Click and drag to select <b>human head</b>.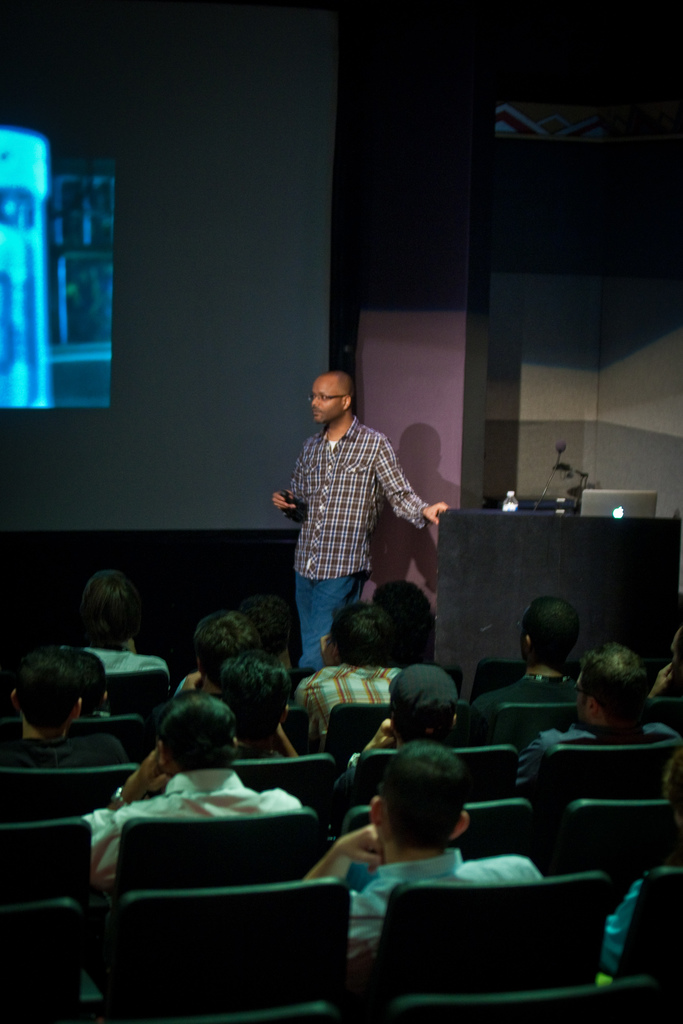
Selection: {"left": 190, "top": 609, "right": 263, "bottom": 691}.
